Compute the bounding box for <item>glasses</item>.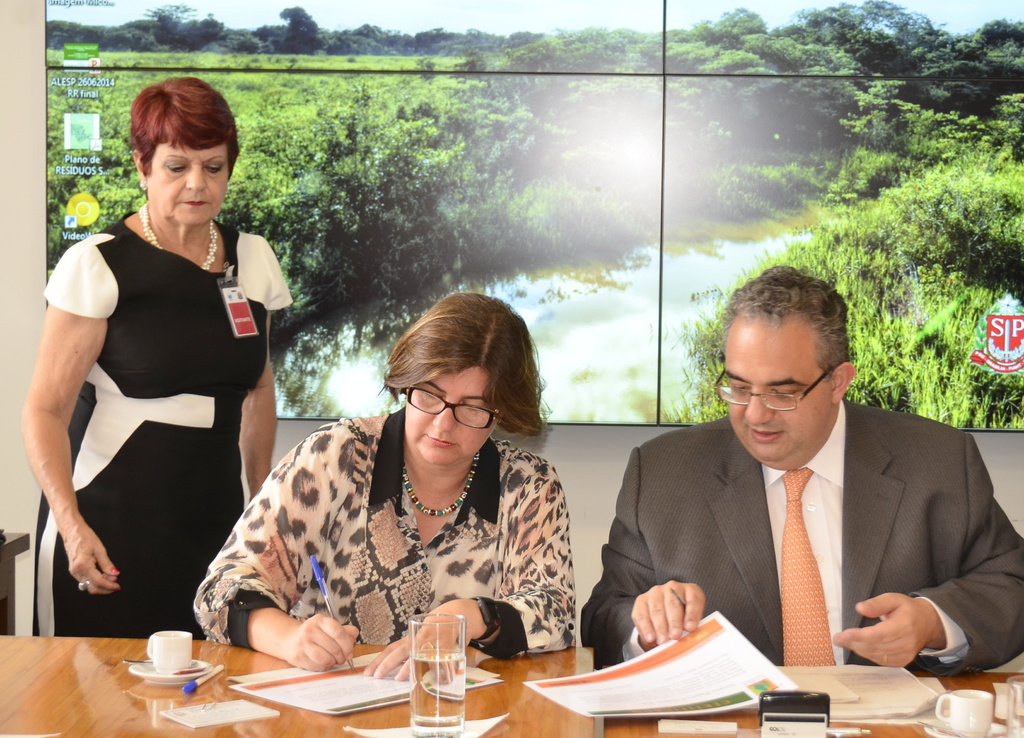
pyautogui.locateOnScreen(404, 386, 503, 429).
